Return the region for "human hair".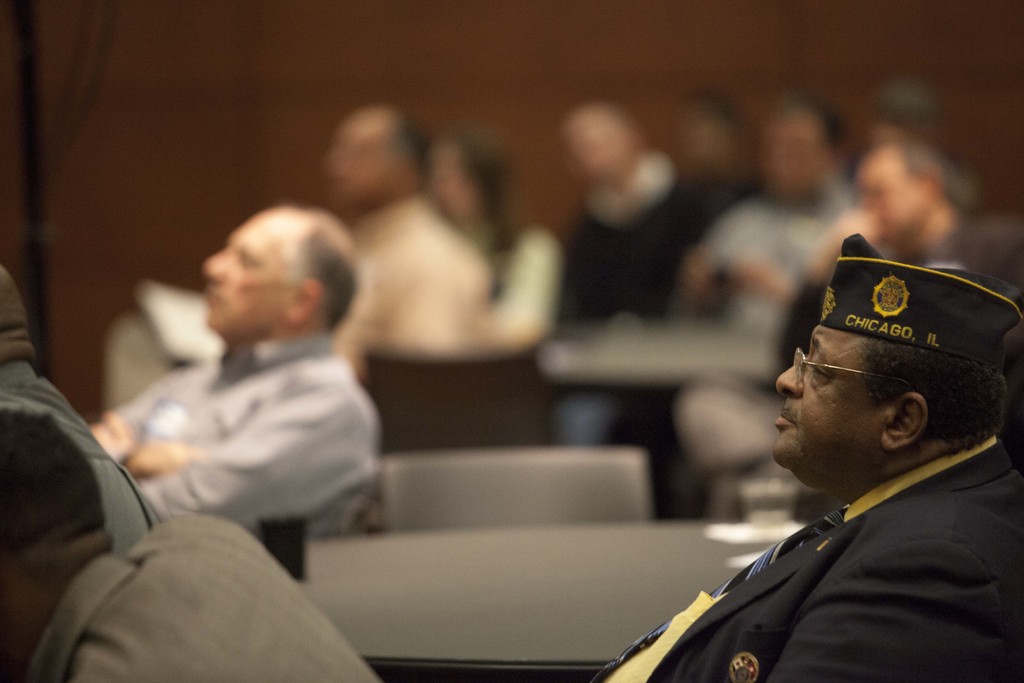
Rect(389, 104, 434, 186).
